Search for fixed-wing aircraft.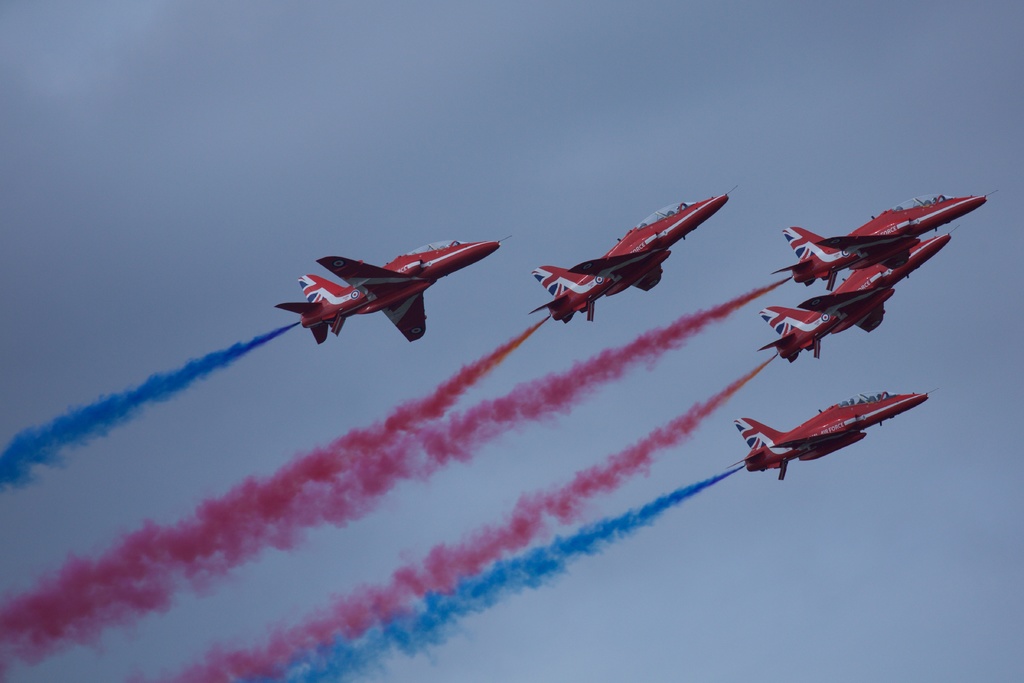
Found at bbox=[759, 274, 899, 360].
